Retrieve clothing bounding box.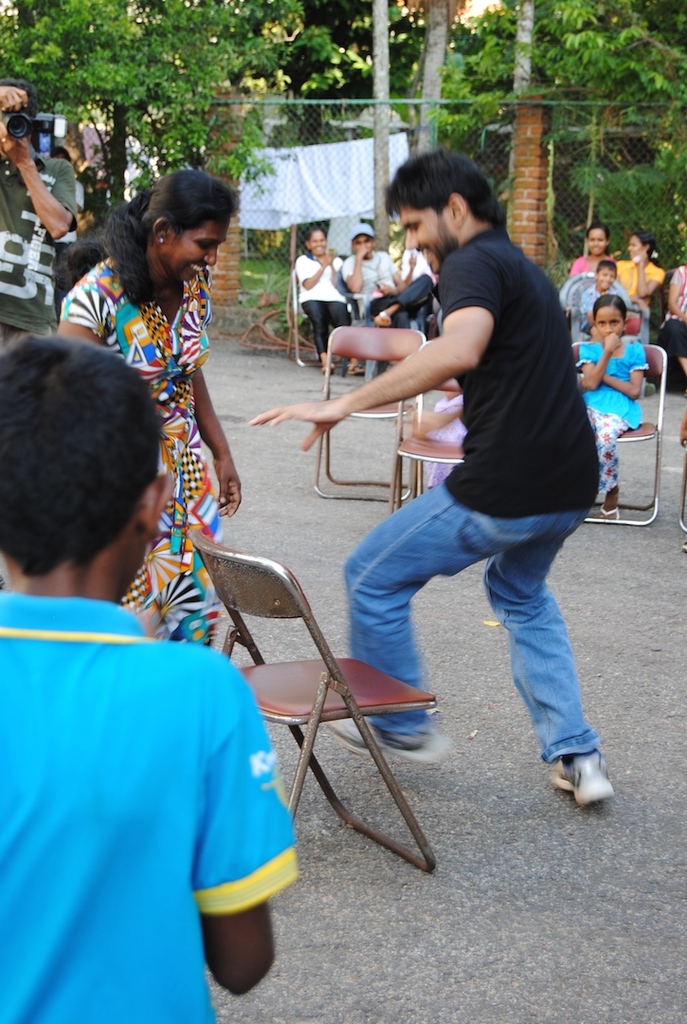
Bounding box: 0:153:81:342.
